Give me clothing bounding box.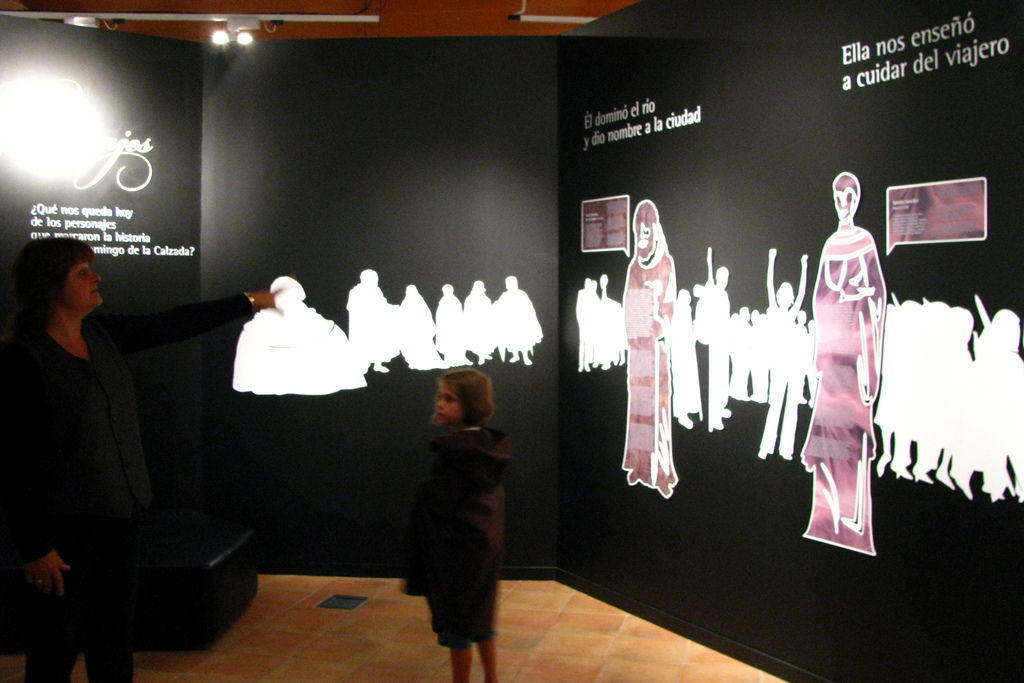
[401,429,516,652].
